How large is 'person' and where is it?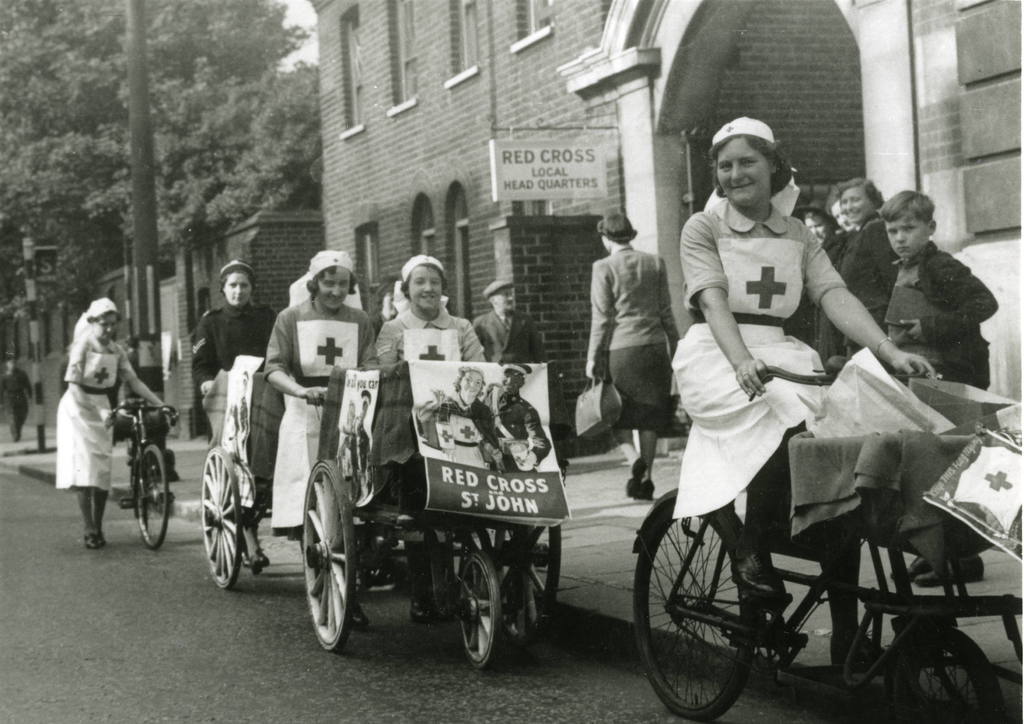
Bounding box: <bbox>180, 259, 279, 428</bbox>.
